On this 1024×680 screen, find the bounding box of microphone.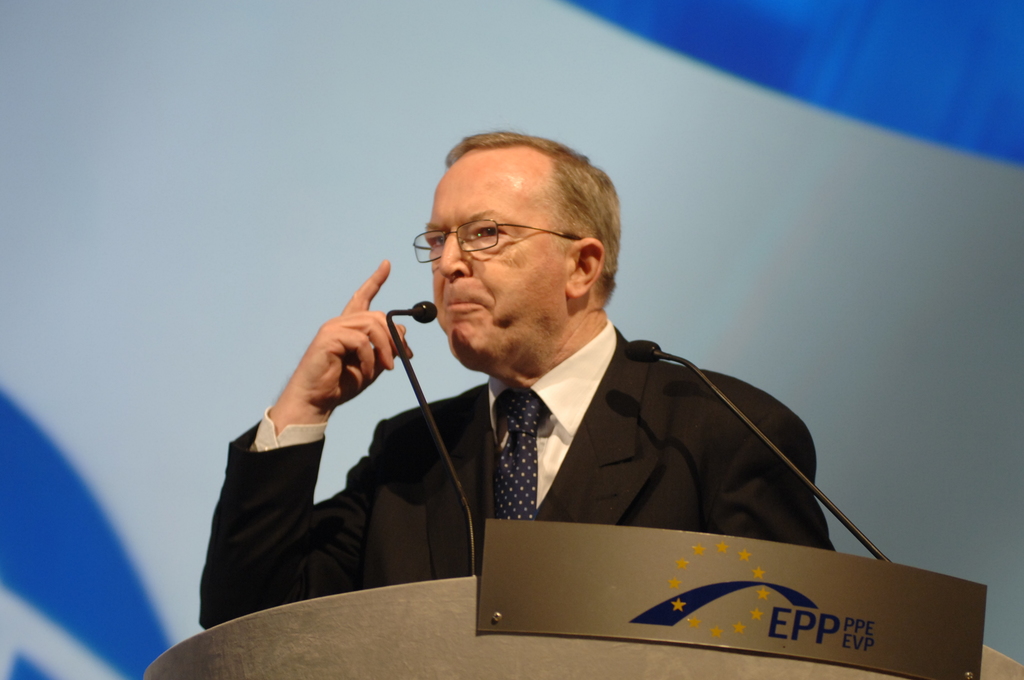
Bounding box: select_region(627, 337, 660, 369).
